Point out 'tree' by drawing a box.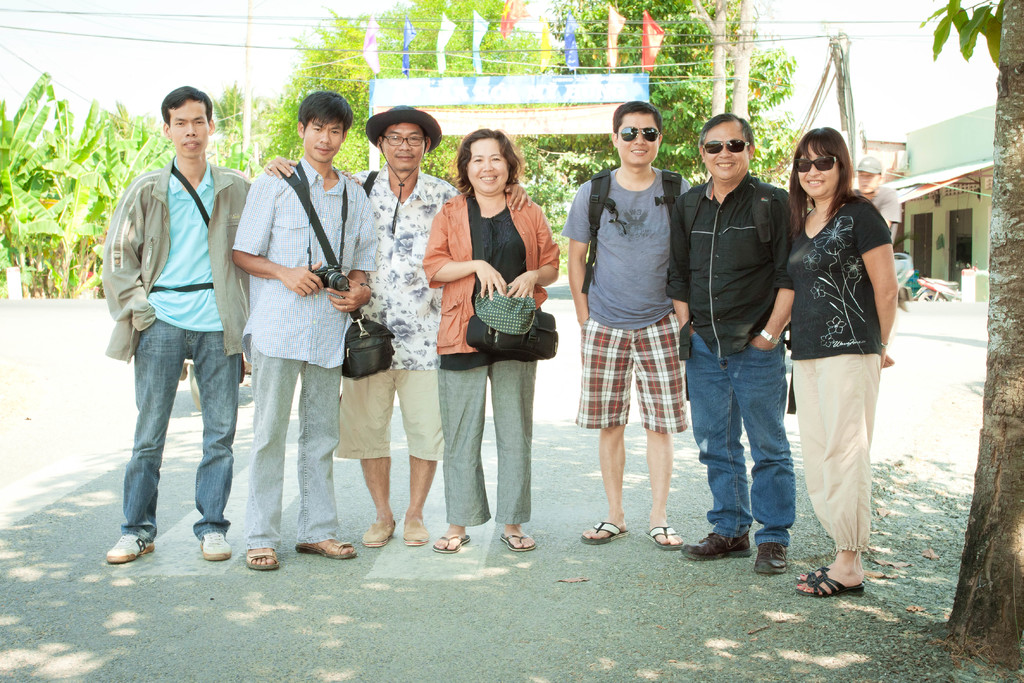
252,0,565,185.
